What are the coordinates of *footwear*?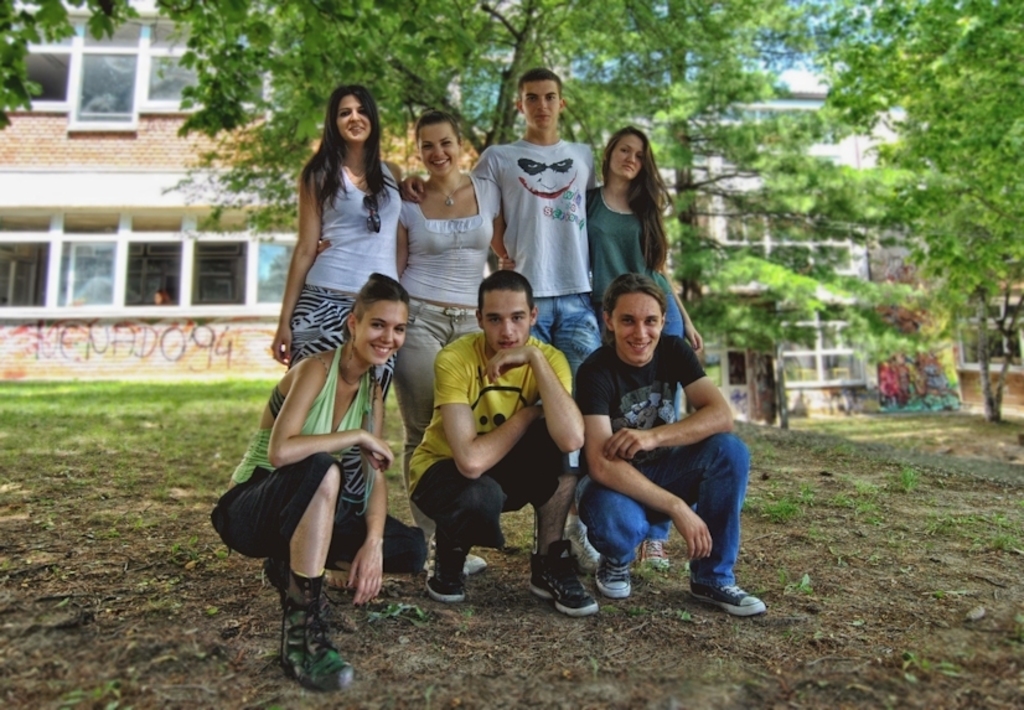
Rect(687, 576, 765, 618).
